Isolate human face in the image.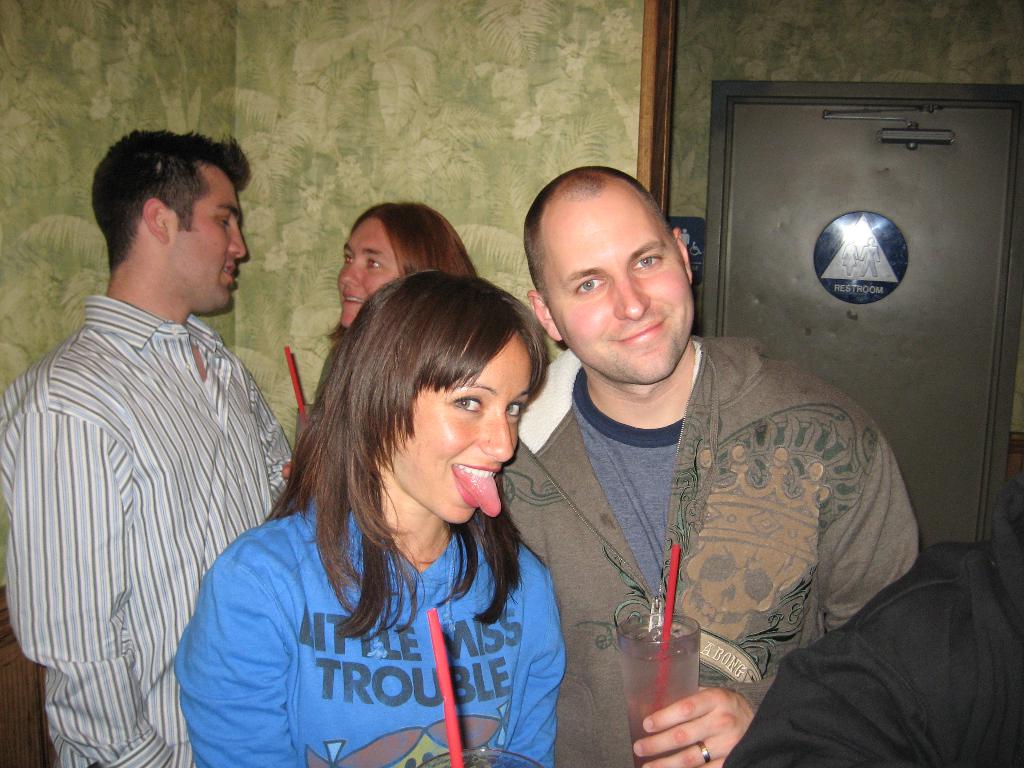
Isolated region: left=168, top=173, right=246, bottom=304.
